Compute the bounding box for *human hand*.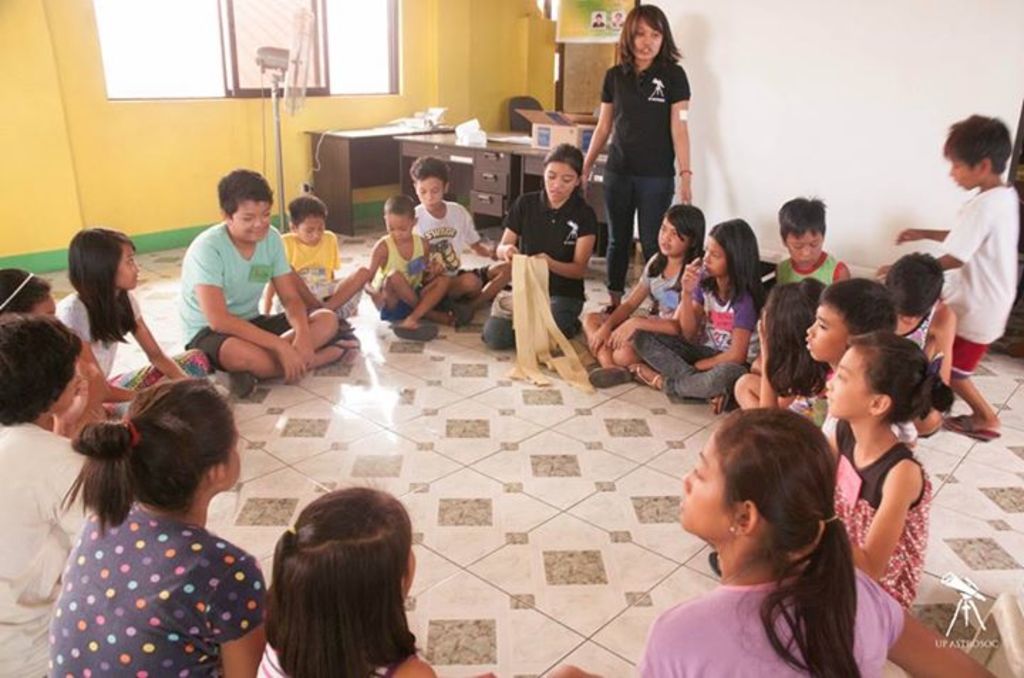
<region>674, 182, 694, 206</region>.
